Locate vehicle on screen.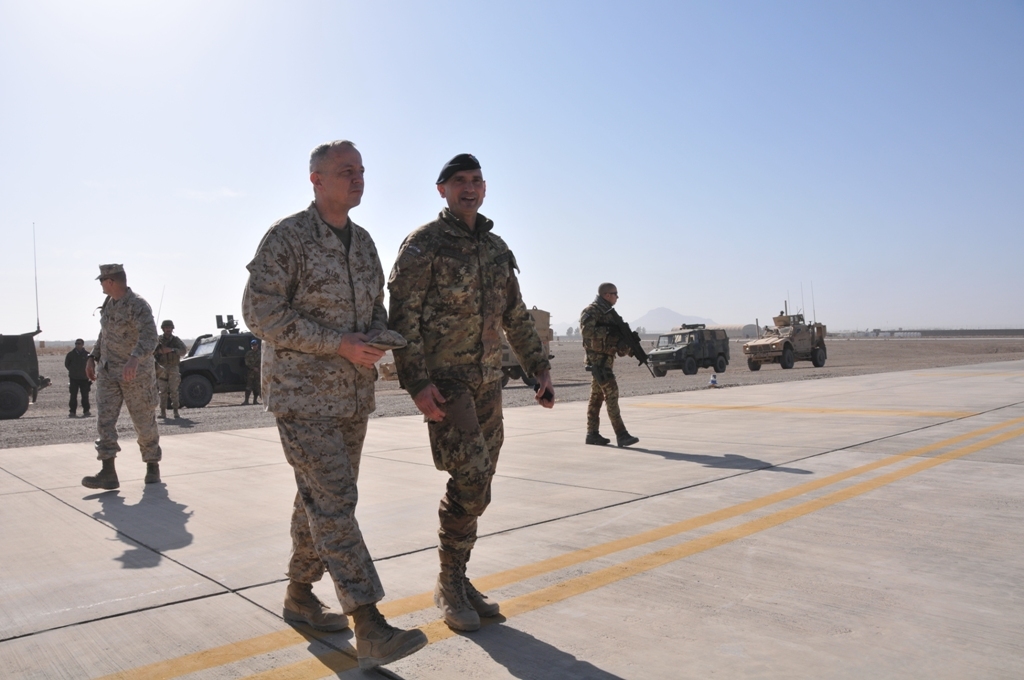
On screen at 171:321:268:420.
